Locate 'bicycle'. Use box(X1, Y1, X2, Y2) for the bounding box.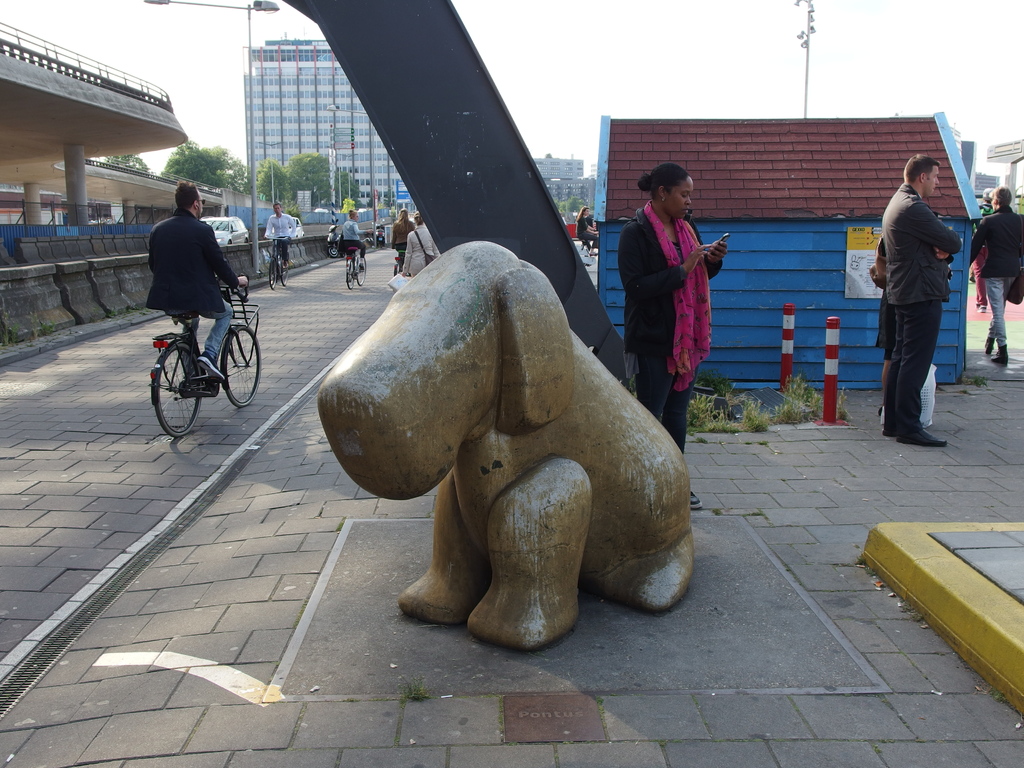
box(150, 274, 262, 436).
